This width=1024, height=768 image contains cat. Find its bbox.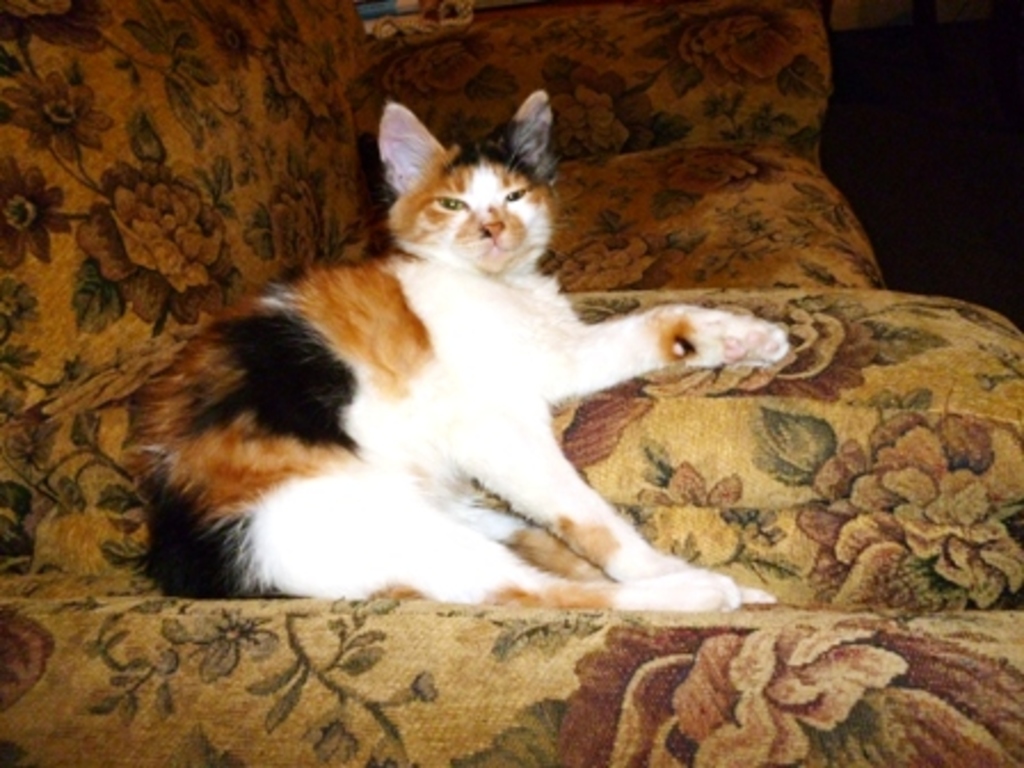
locate(123, 85, 807, 629).
